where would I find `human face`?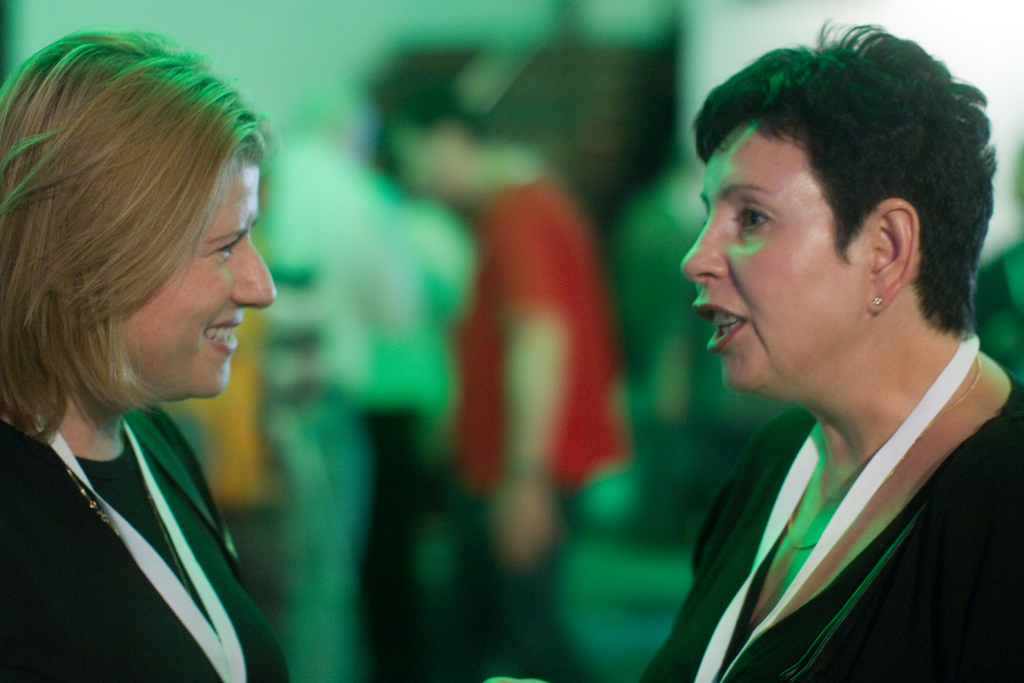
At [left=684, top=117, right=865, bottom=394].
